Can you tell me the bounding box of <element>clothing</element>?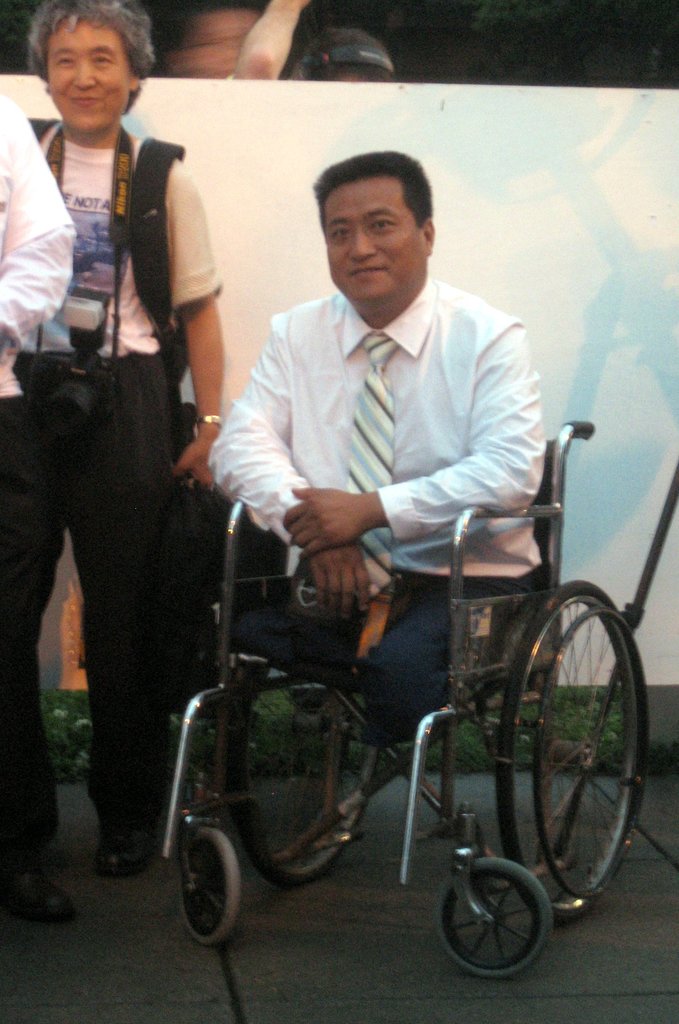
region(222, 198, 564, 707).
